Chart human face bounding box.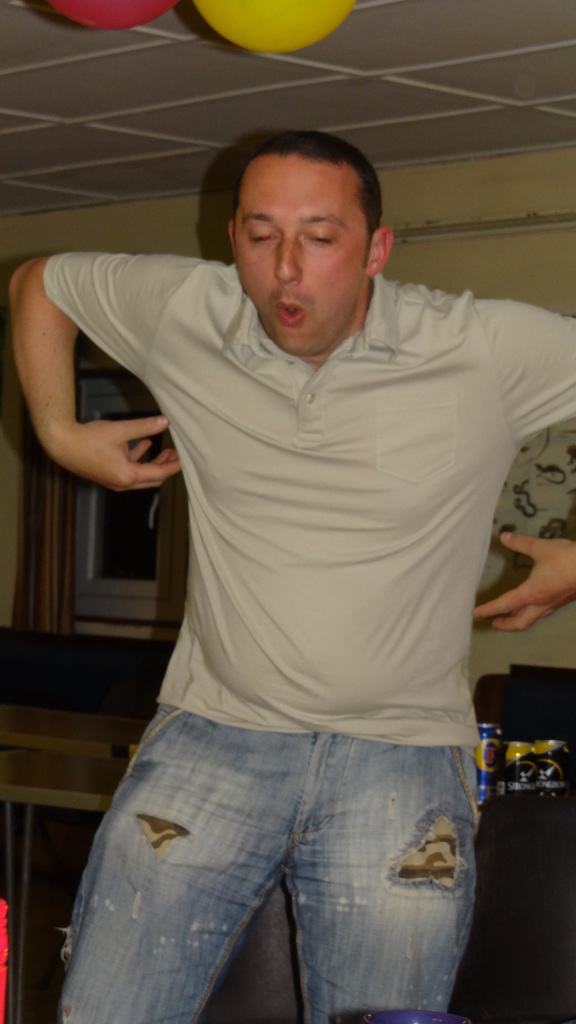
Charted: <region>237, 150, 369, 344</region>.
